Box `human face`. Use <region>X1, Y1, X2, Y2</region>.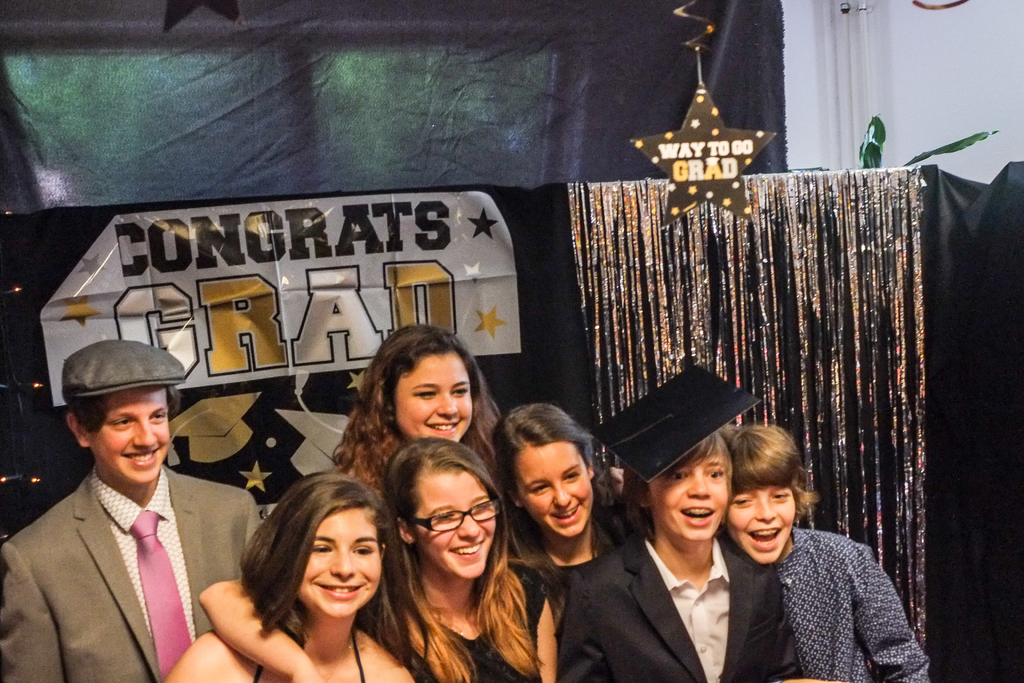
<region>300, 503, 382, 616</region>.
